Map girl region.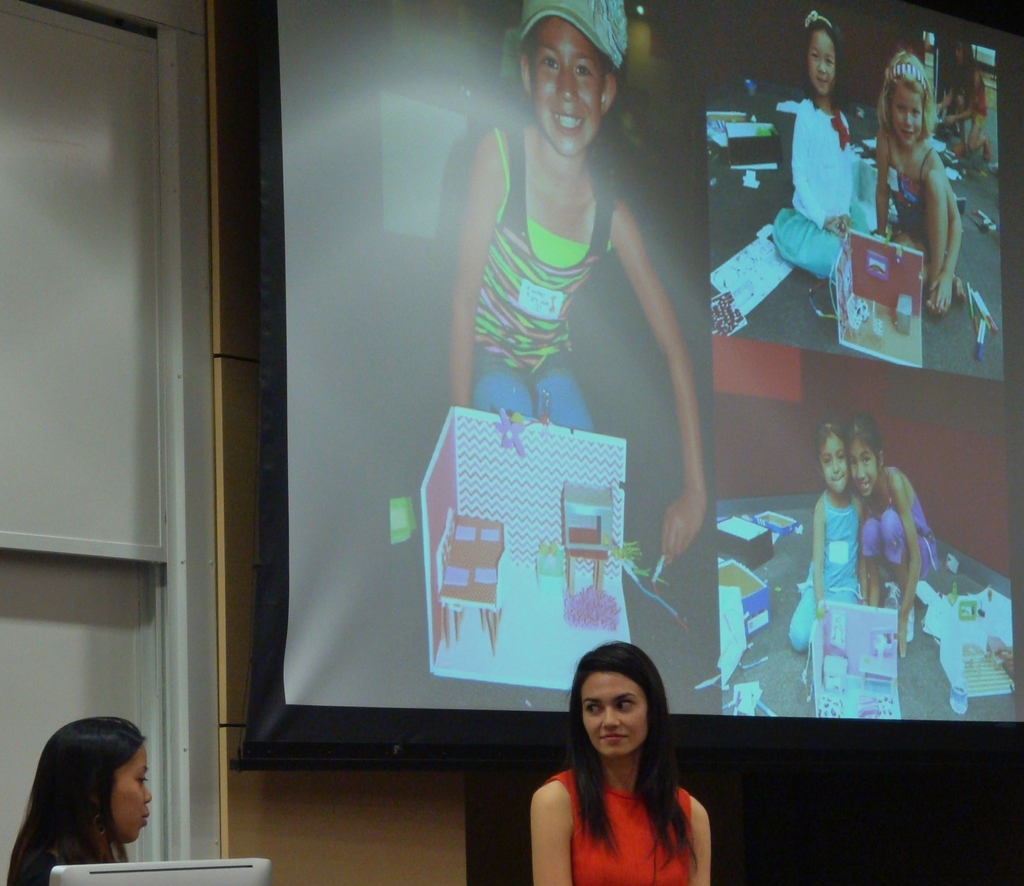
Mapped to [x1=861, y1=415, x2=941, y2=655].
